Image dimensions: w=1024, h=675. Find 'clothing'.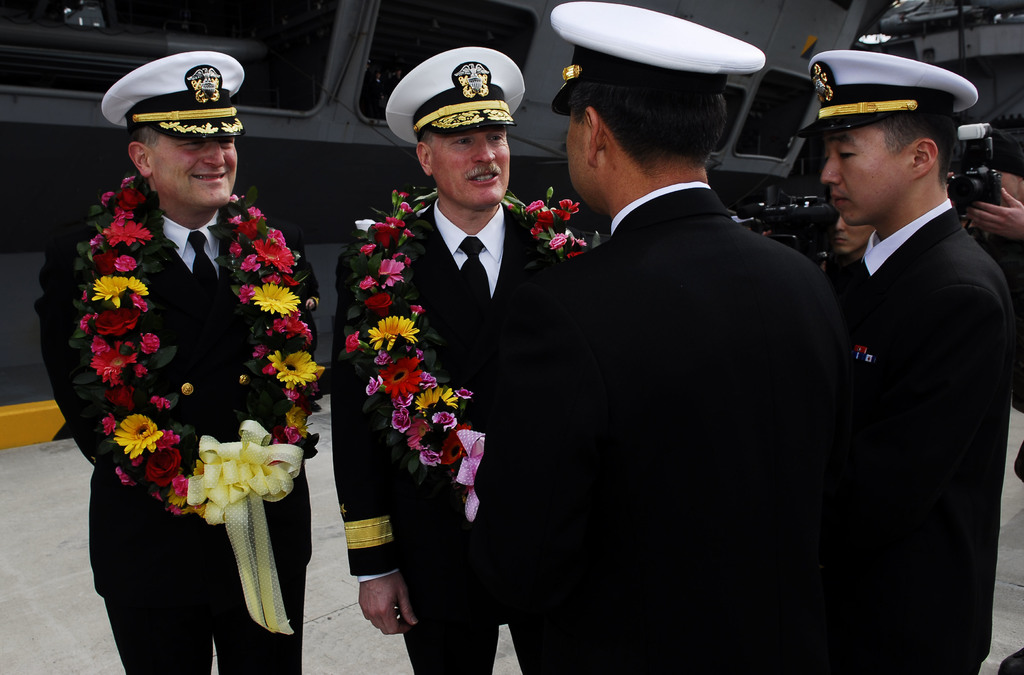
67/154/314/649.
